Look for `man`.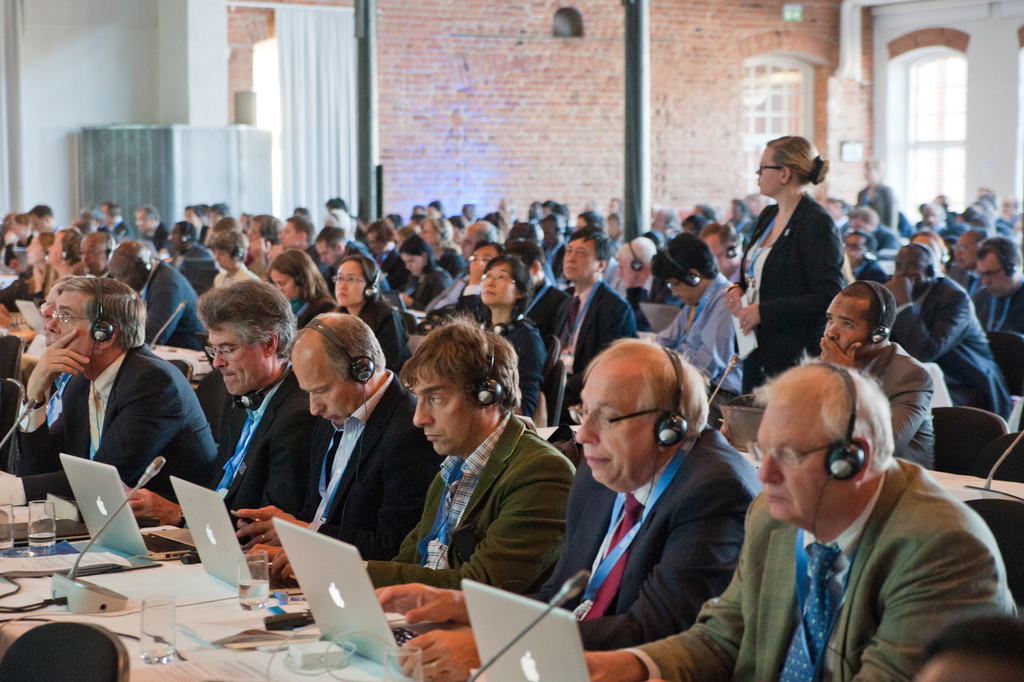
Found: {"left": 111, "top": 243, "right": 208, "bottom": 349}.
